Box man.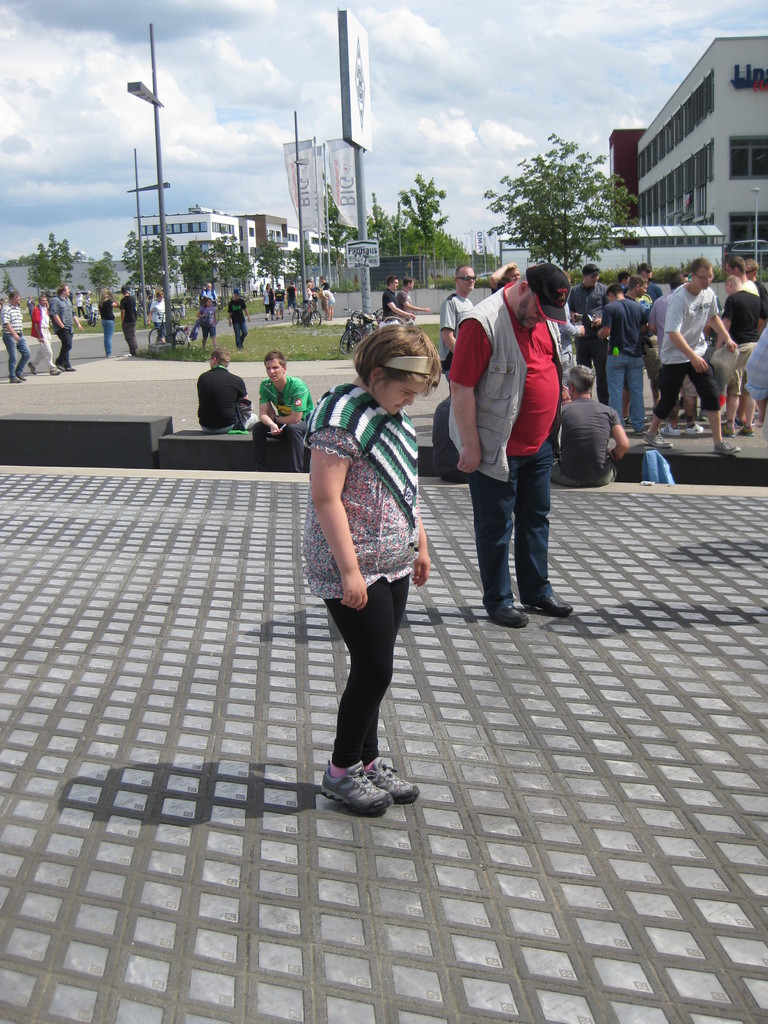
(228, 289, 249, 345).
